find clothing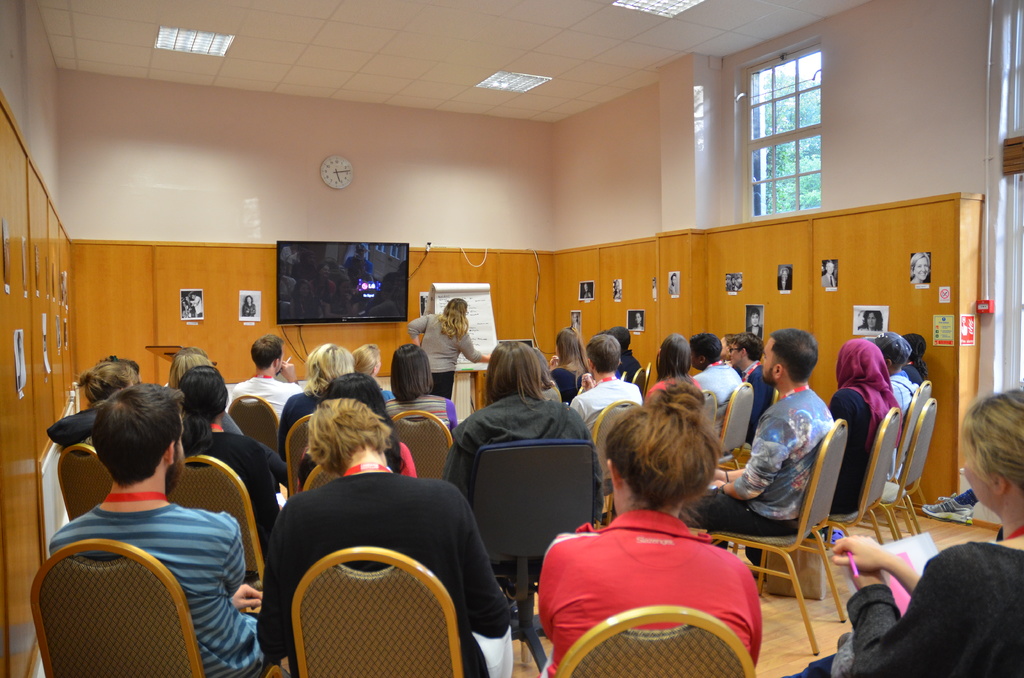
pyautogui.locateOnScreen(744, 360, 765, 441)
